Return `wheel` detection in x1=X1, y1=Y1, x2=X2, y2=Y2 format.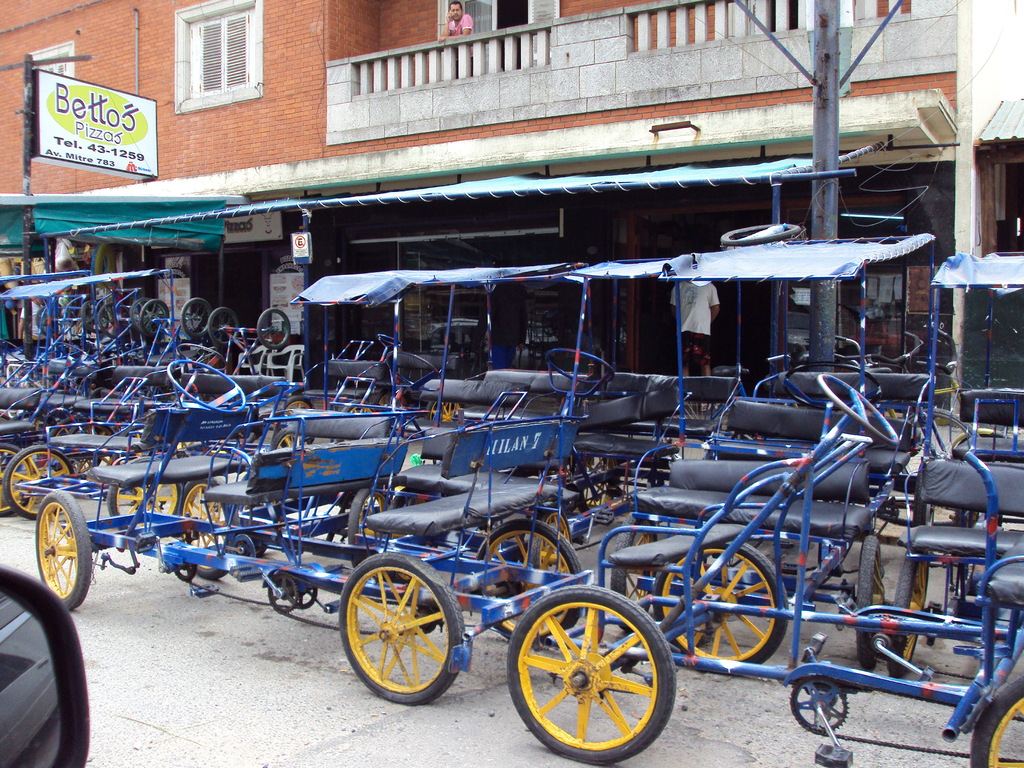
x1=339, y1=551, x2=464, y2=705.
